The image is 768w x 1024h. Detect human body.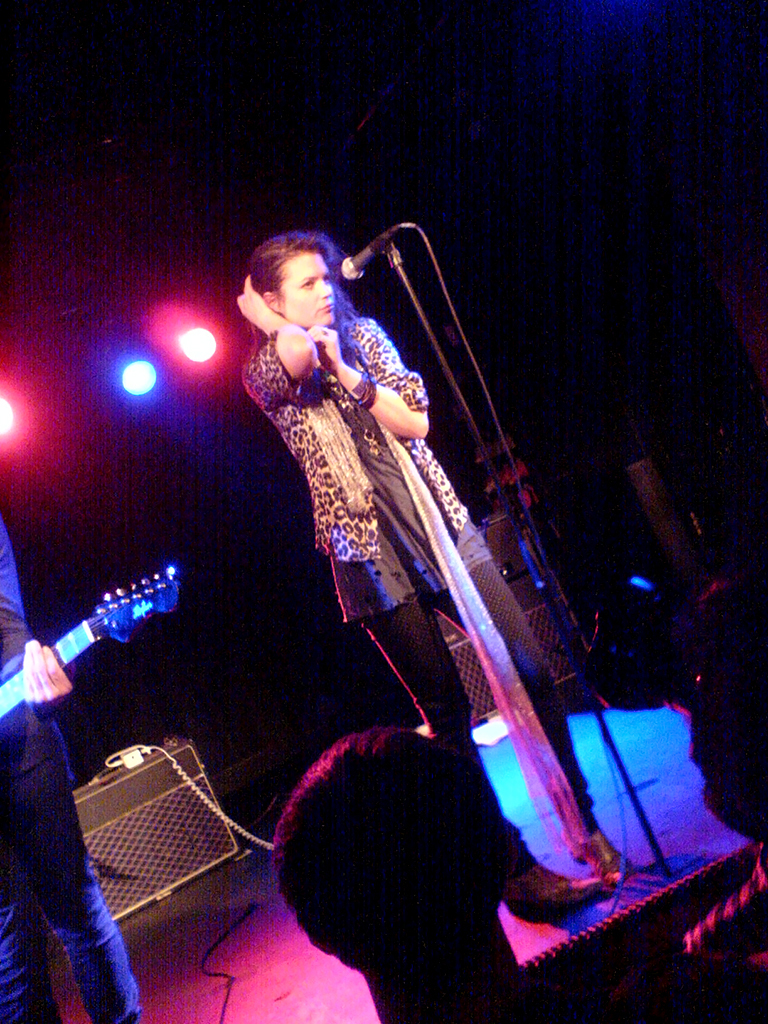
Detection: <region>207, 153, 625, 1004</region>.
